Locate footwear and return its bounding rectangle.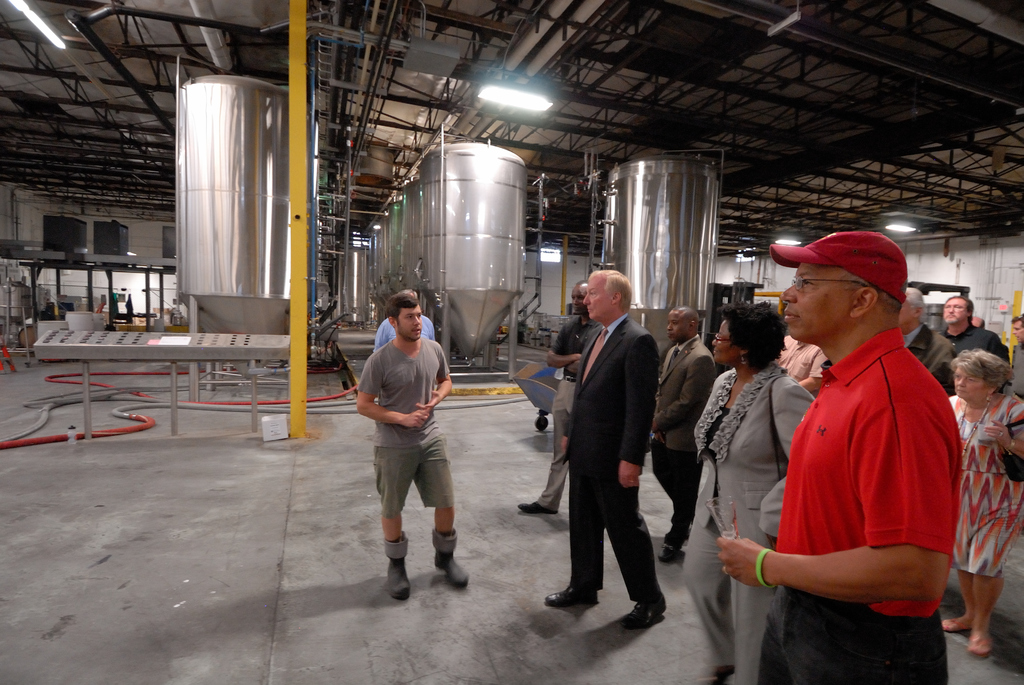
(713,532,759,583).
